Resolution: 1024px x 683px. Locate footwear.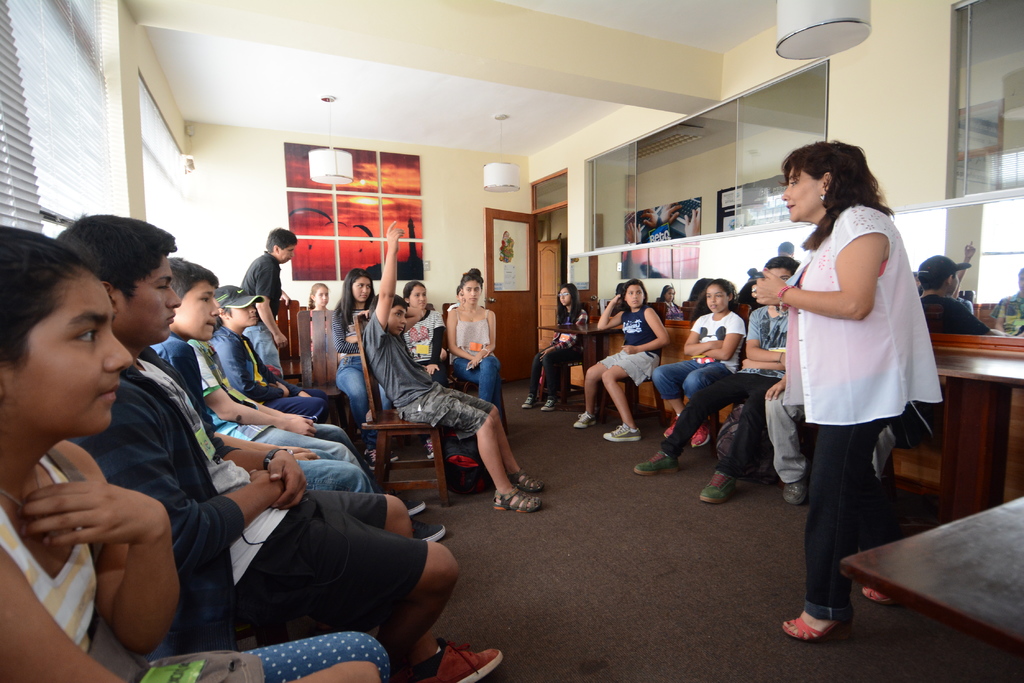
BBox(508, 465, 545, 493).
